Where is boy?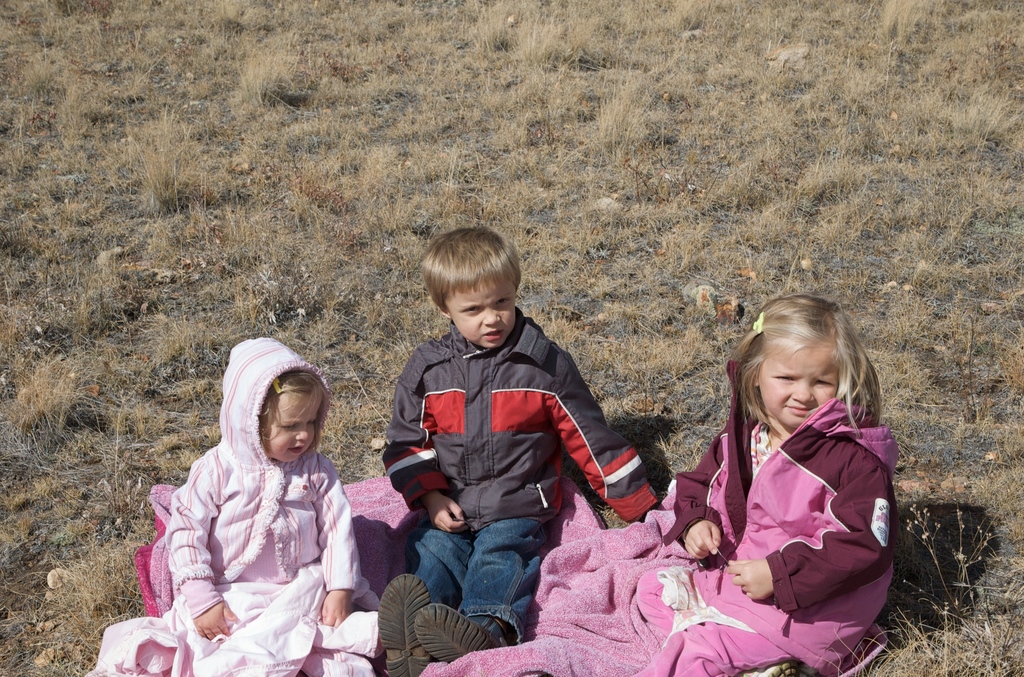
BBox(368, 224, 661, 676).
